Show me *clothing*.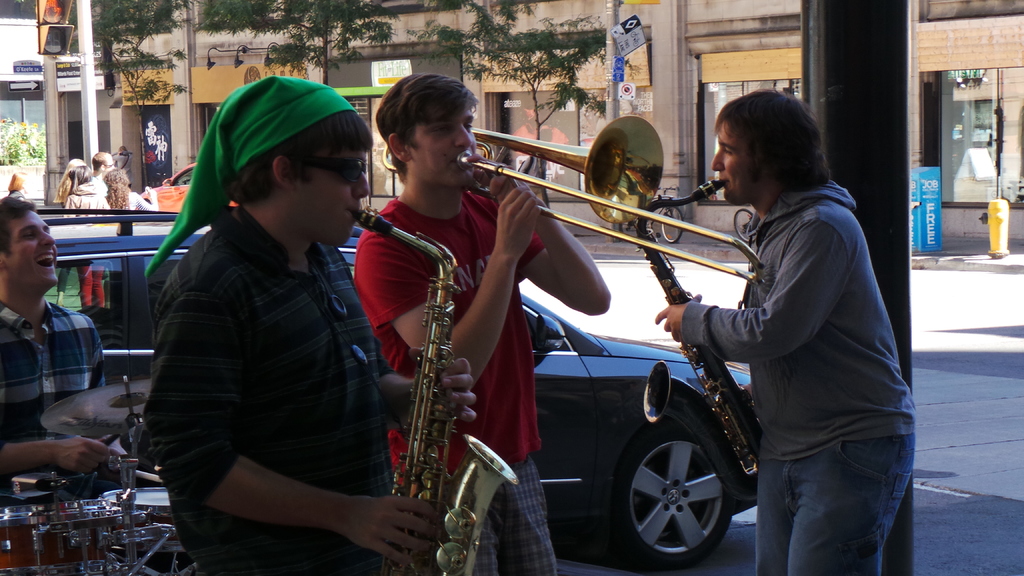
*clothing* is here: (681, 177, 915, 575).
